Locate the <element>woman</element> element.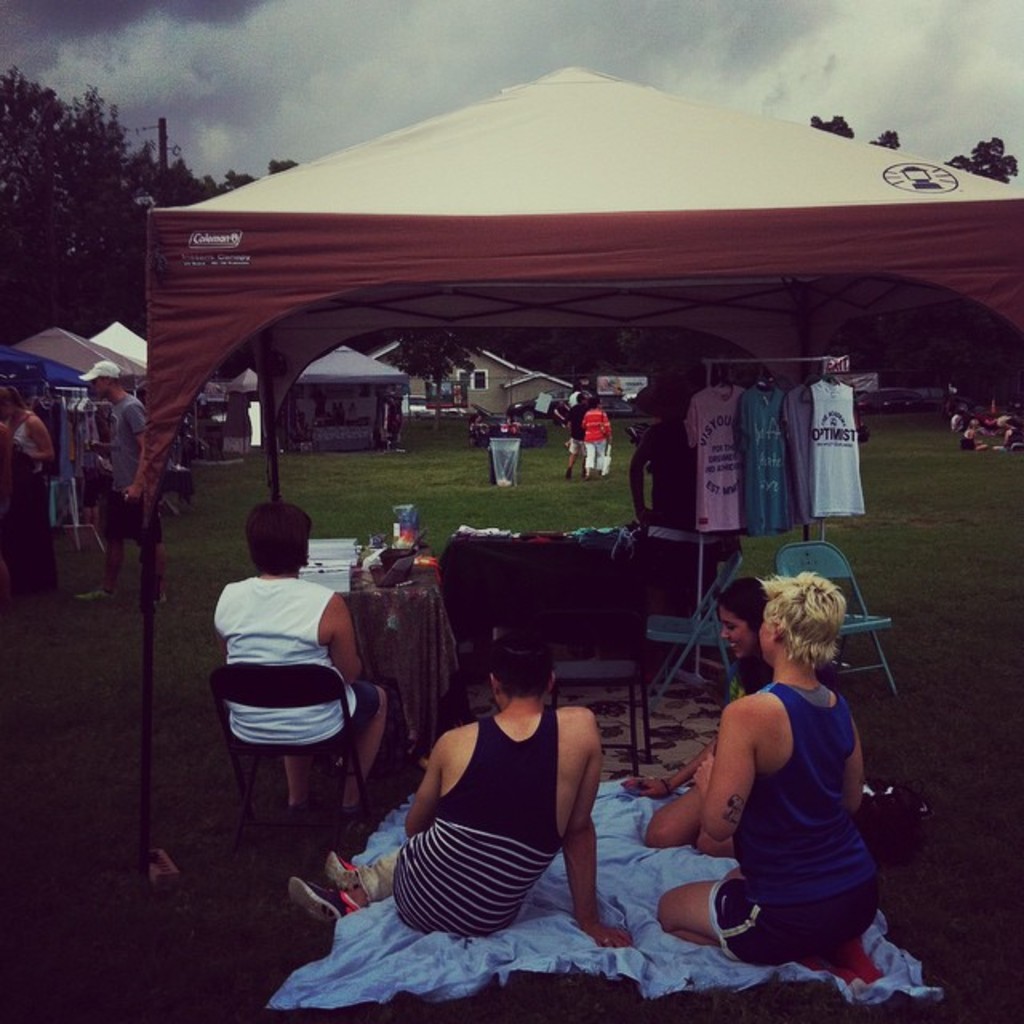
Element bbox: box=[213, 499, 389, 821].
